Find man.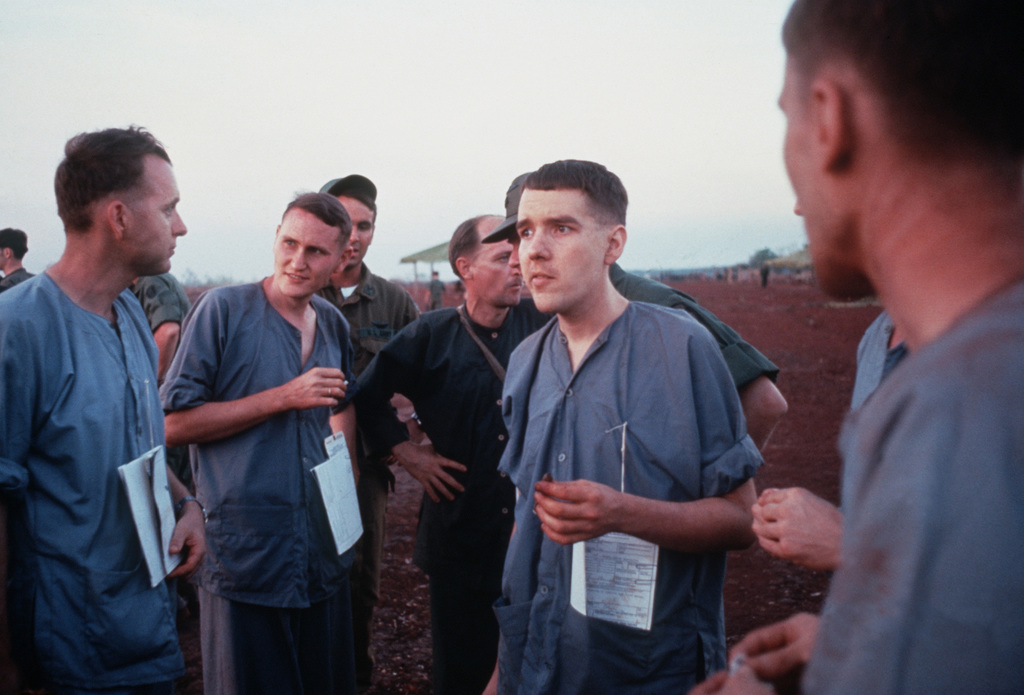
crop(687, 0, 1023, 694).
